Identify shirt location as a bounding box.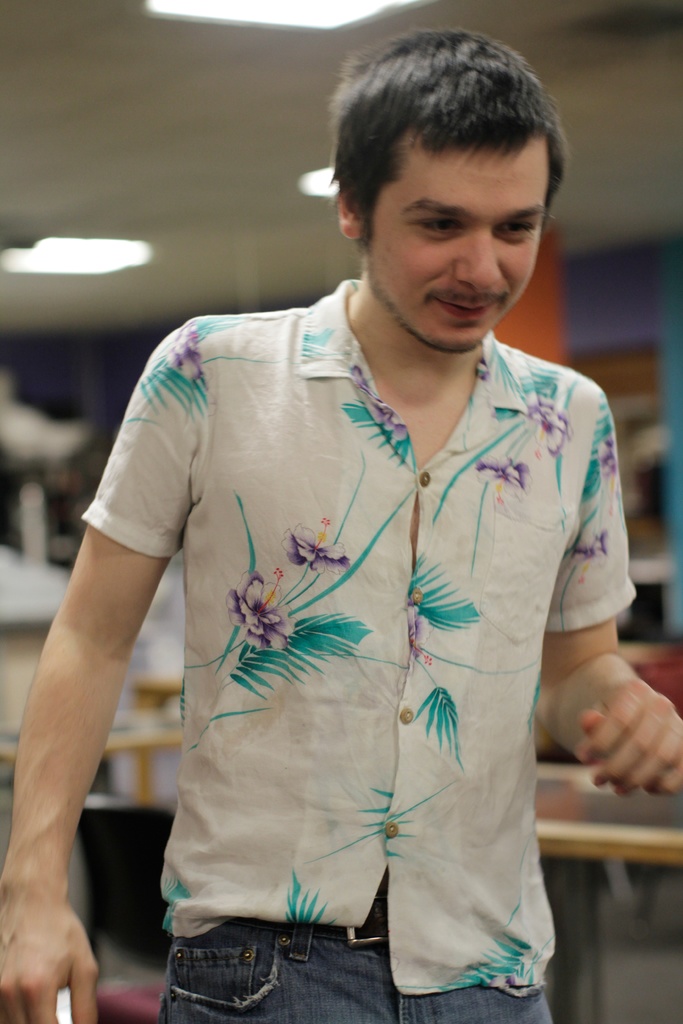
bbox(149, 313, 604, 906).
